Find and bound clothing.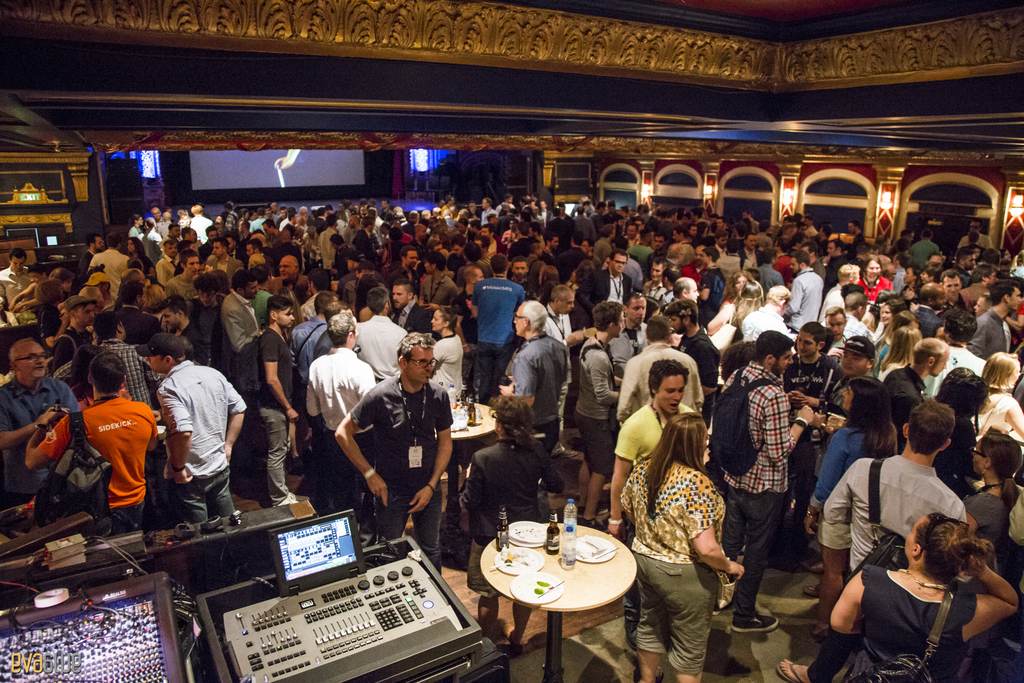
Bound: 712, 364, 797, 609.
